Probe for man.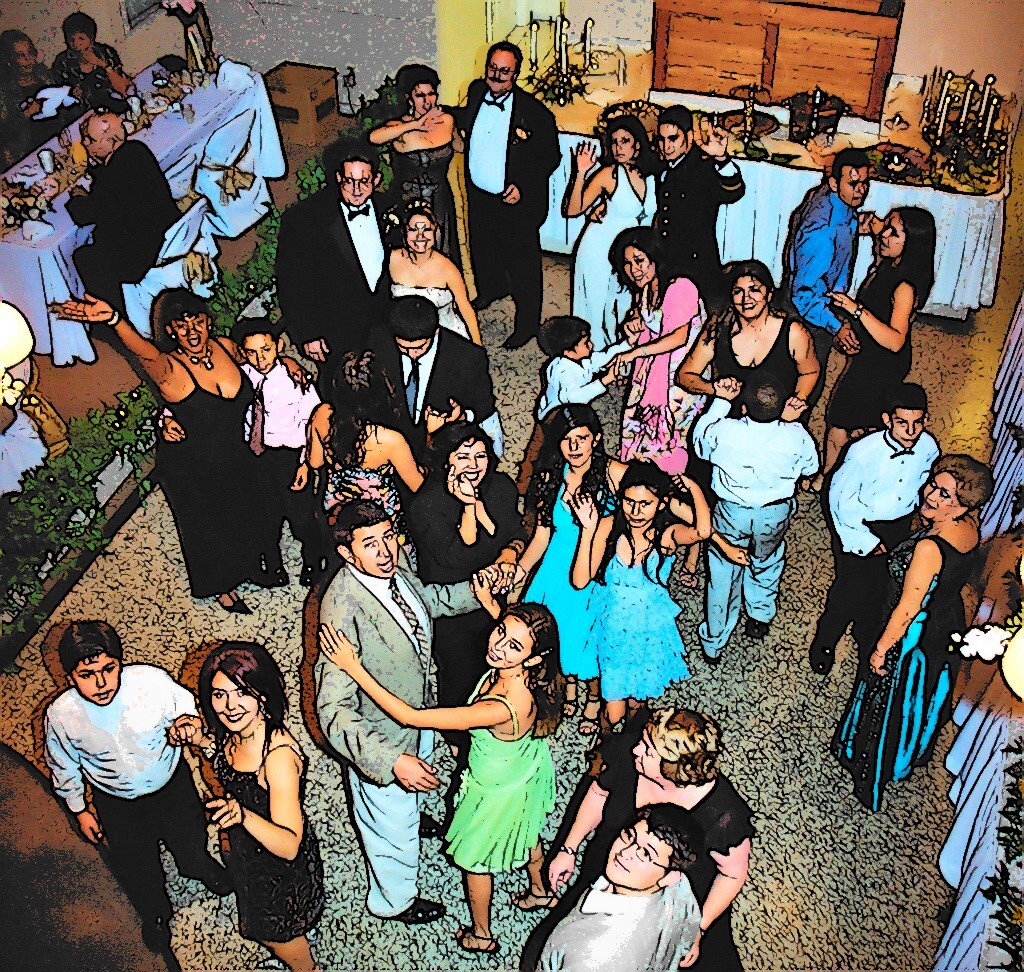
Probe result: box(540, 801, 699, 971).
